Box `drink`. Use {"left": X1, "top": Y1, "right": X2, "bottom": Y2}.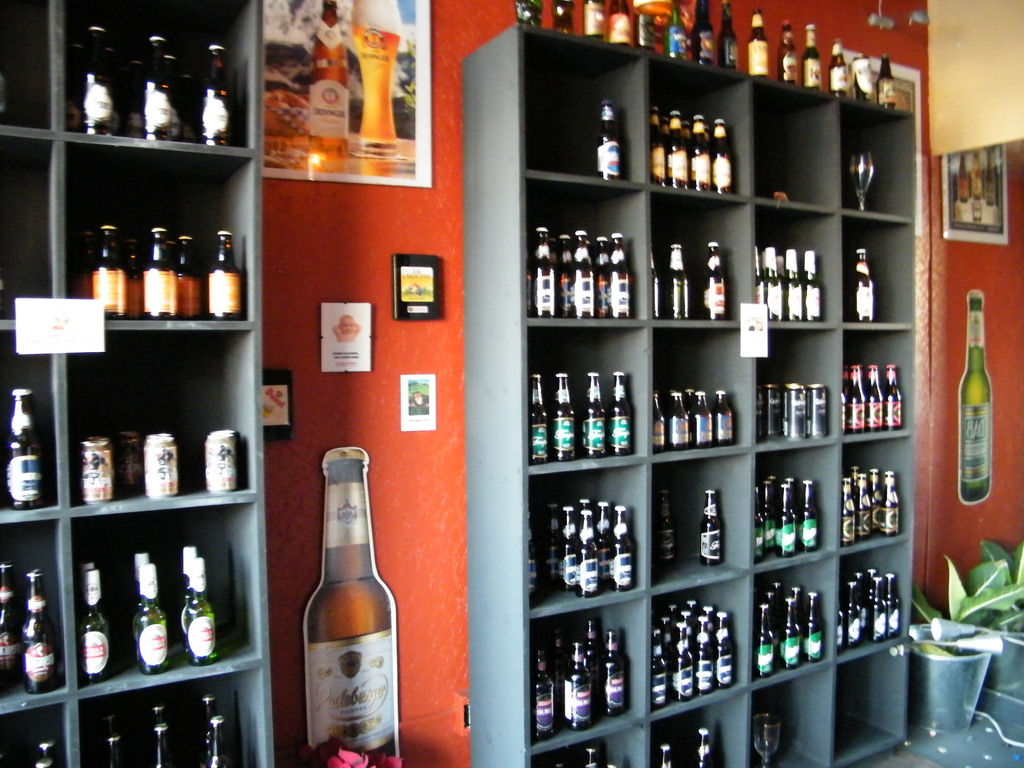
{"left": 608, "top": 0, "right": 628, "bottom": 40}.
